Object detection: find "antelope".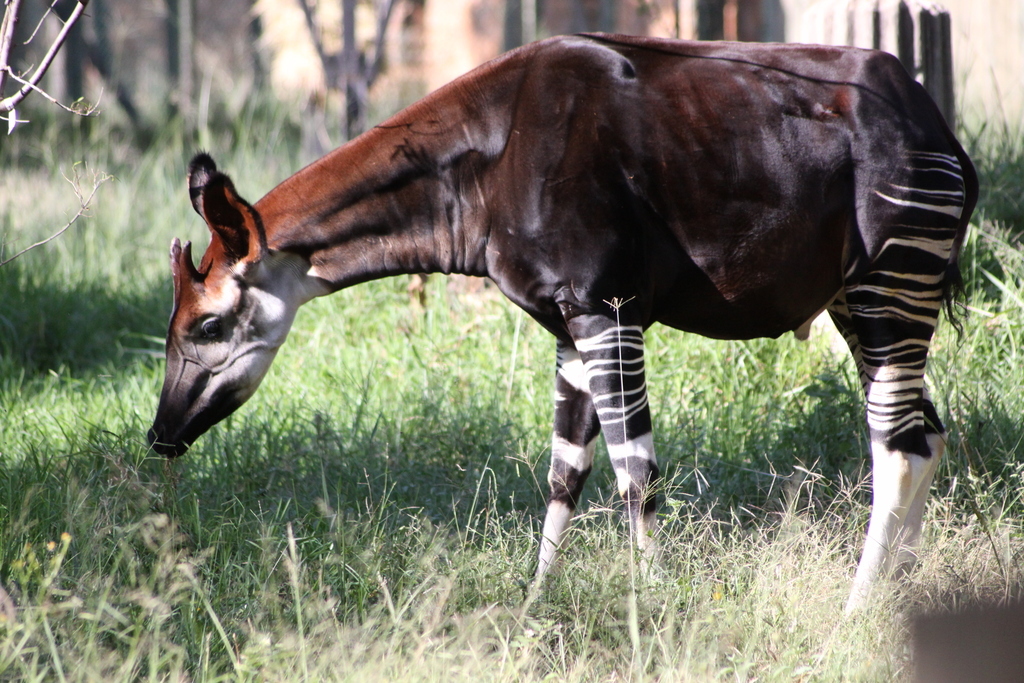
bbox(144, 32, 979, 665).
